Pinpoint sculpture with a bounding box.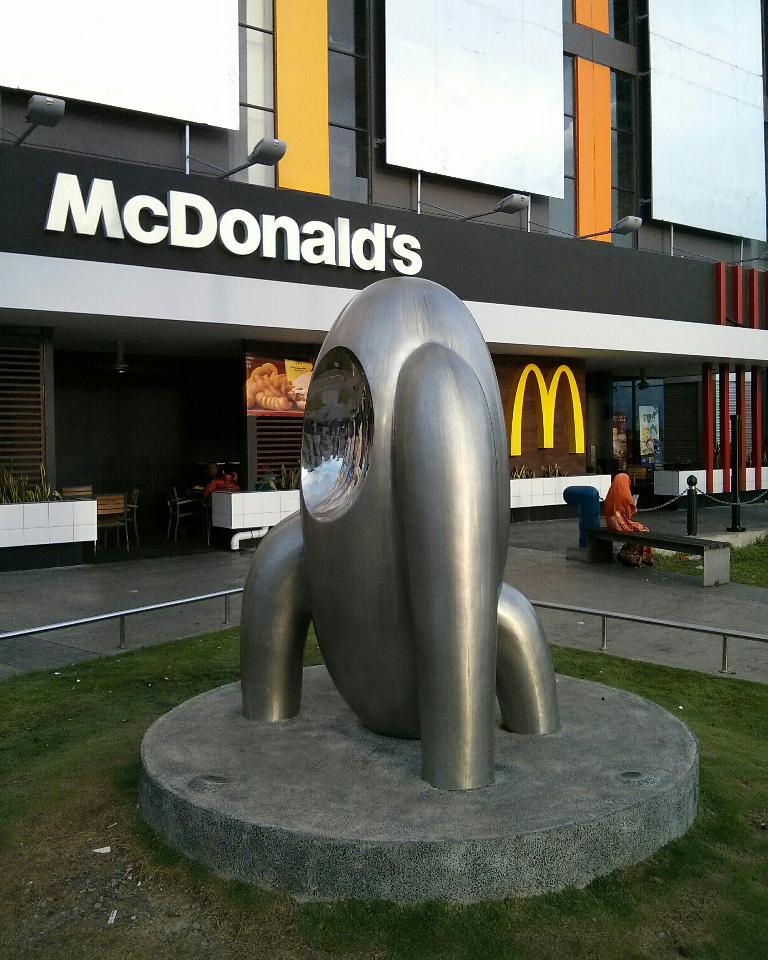
228,261,552,814.
